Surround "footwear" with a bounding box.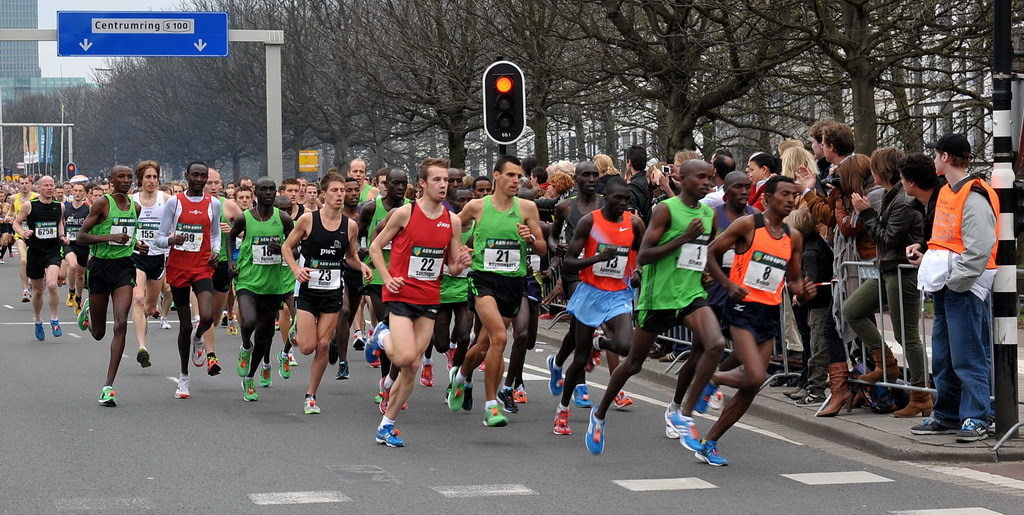
<region>172, 375, 191, 399</region>.
